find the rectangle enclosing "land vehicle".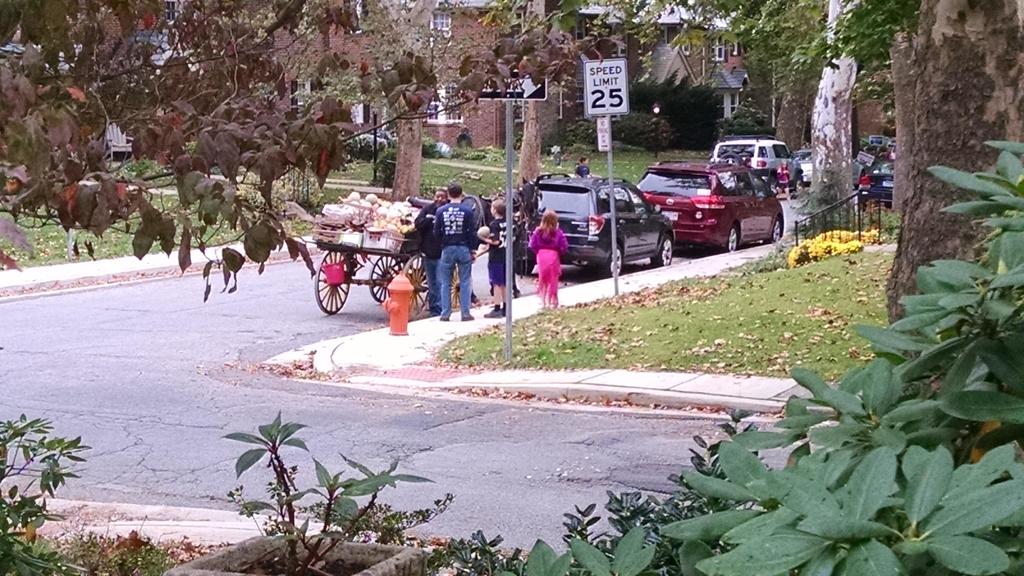
x1=708 y1=132 x2=799 y2=196.
